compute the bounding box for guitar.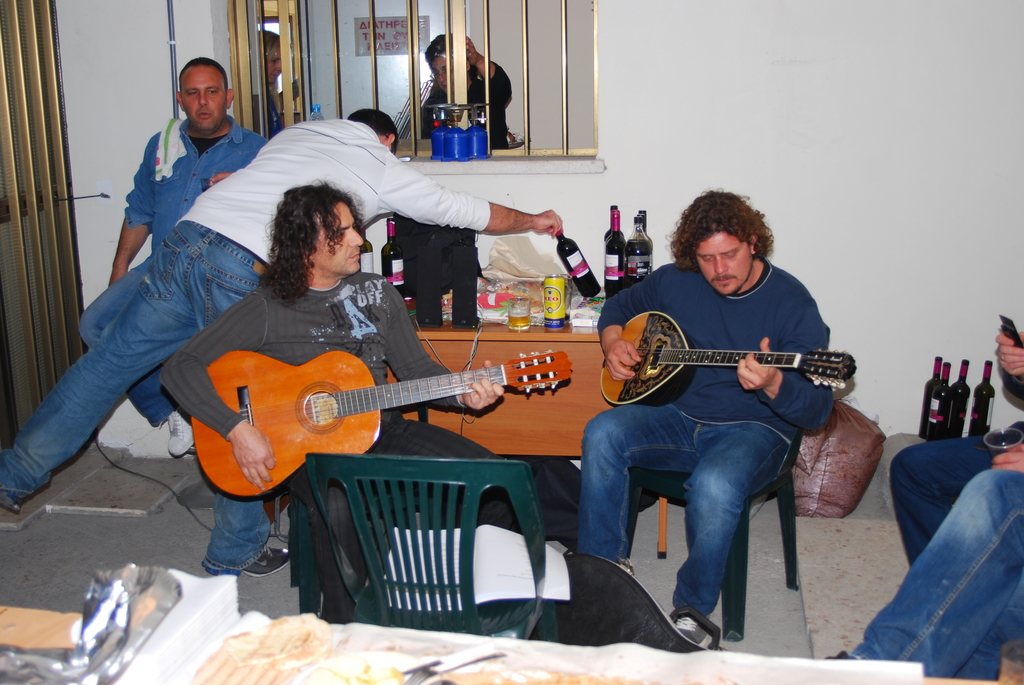
598/308/860/405.
